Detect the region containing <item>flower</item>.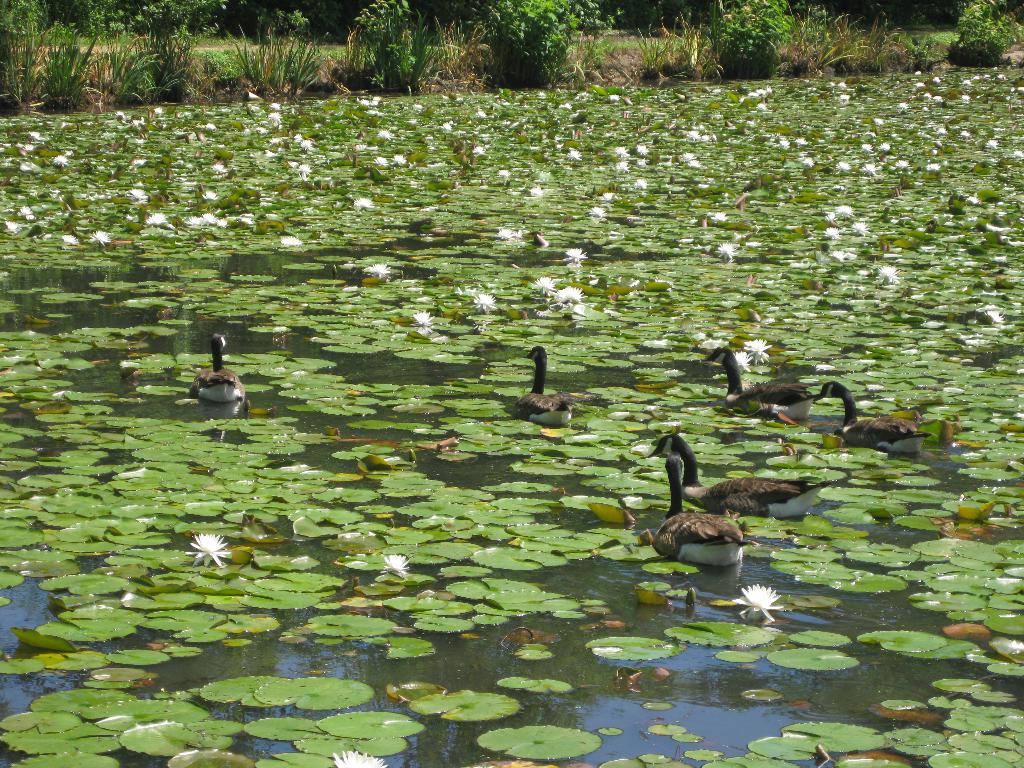
x1=603 y1=190 x2=614 y2=200.
